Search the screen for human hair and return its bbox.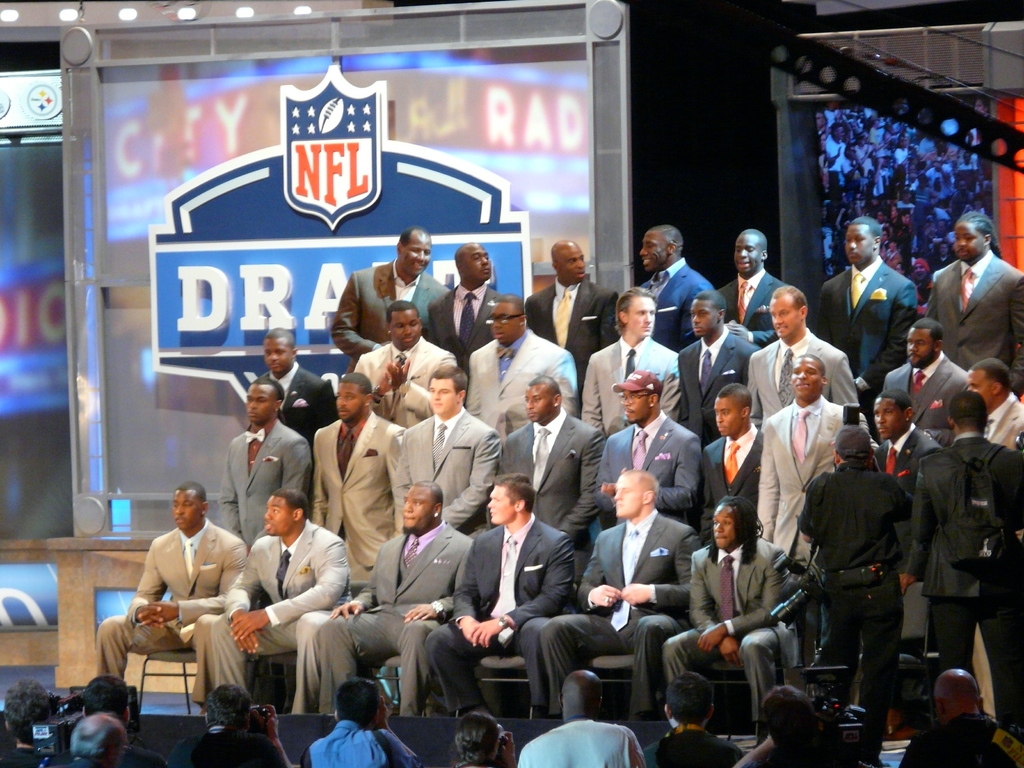
Found: <bbox>411, 484, 443, 509</bbox>.
